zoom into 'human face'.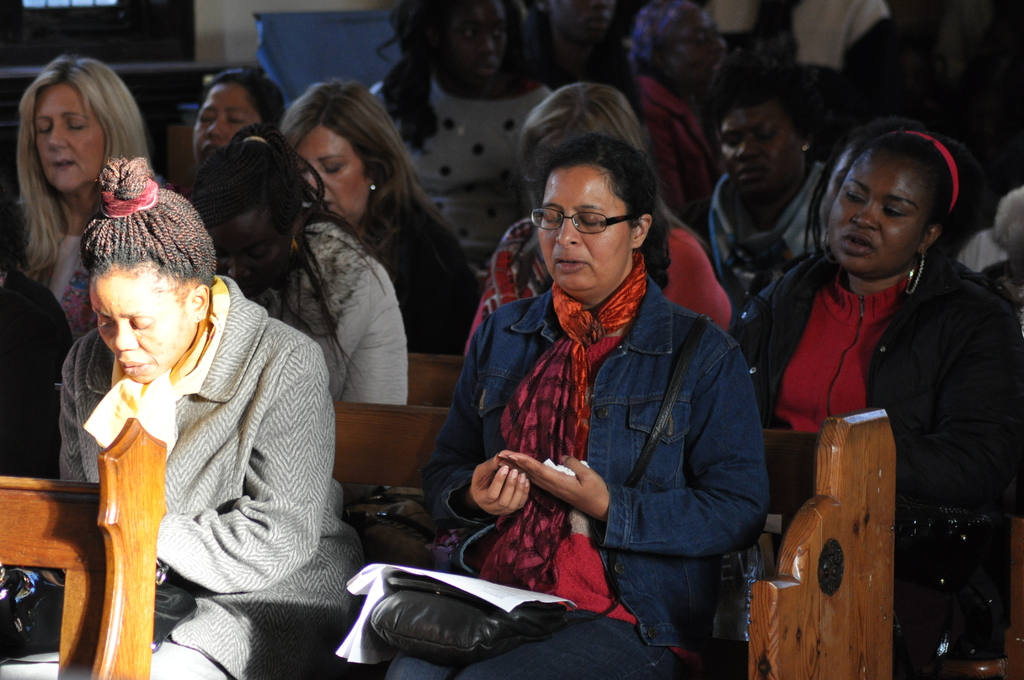
Zoom target: detection(196, 80, 260, 160).
